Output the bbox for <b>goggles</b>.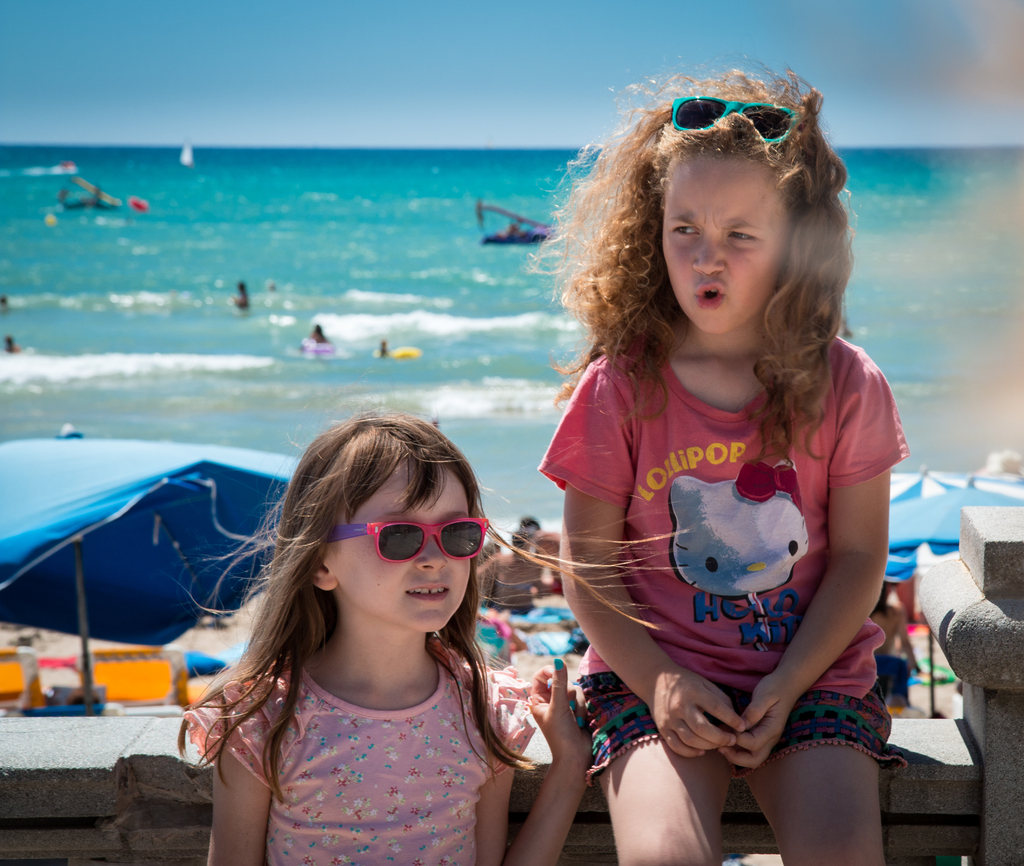
bbox(663, 88, 810, 156).
